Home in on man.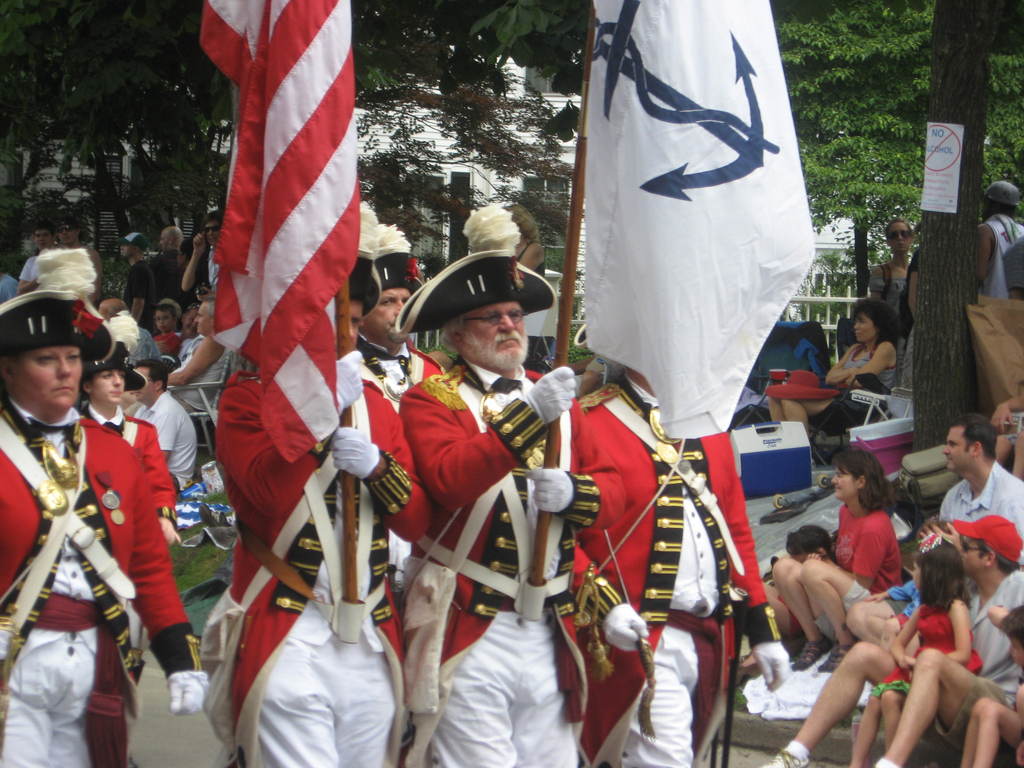
Homed in at select_region(342, 253, 449, 607).
